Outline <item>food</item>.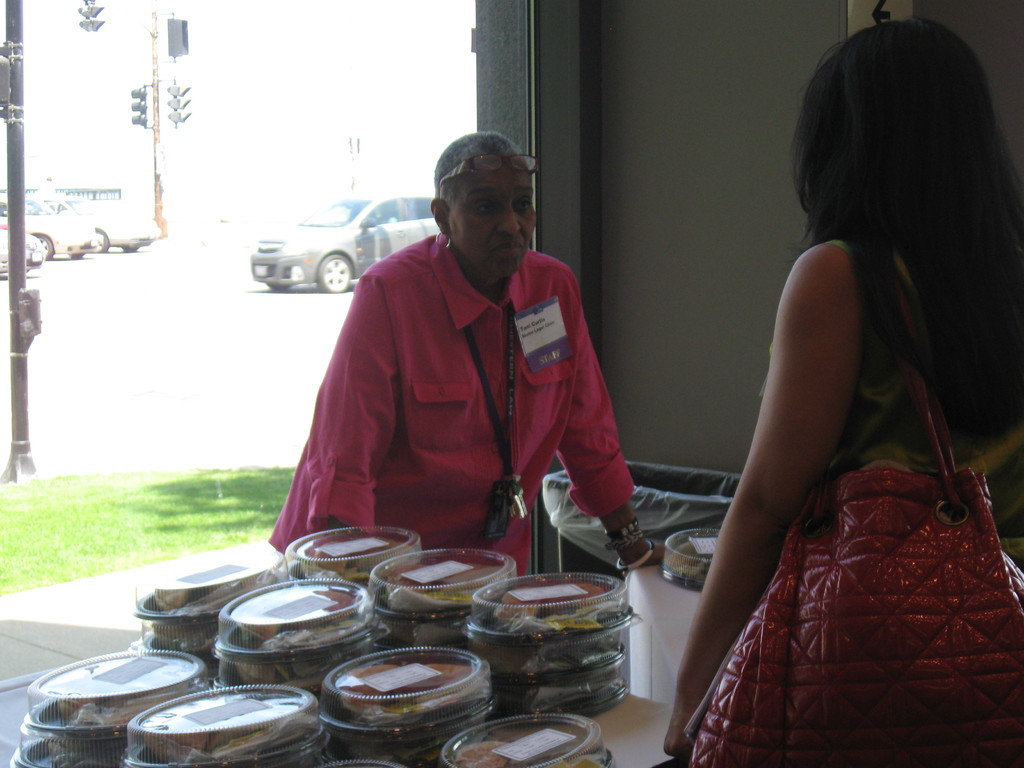
Outline: [left=138, top=565, right=289, bottom=609].
